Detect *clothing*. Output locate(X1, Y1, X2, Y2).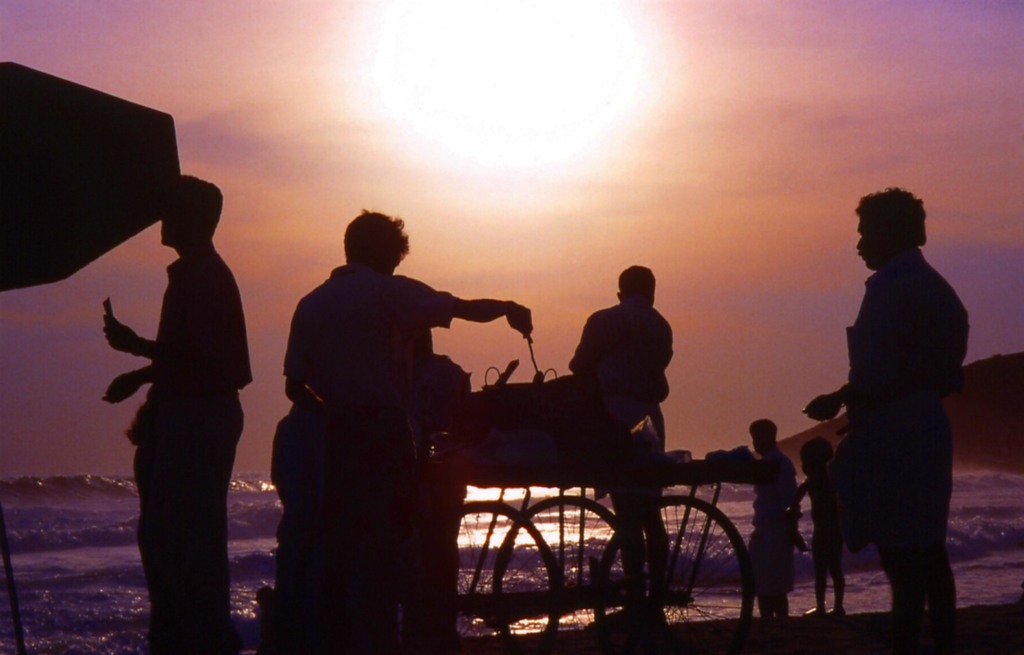
locate(89, 181, 252, 603).
